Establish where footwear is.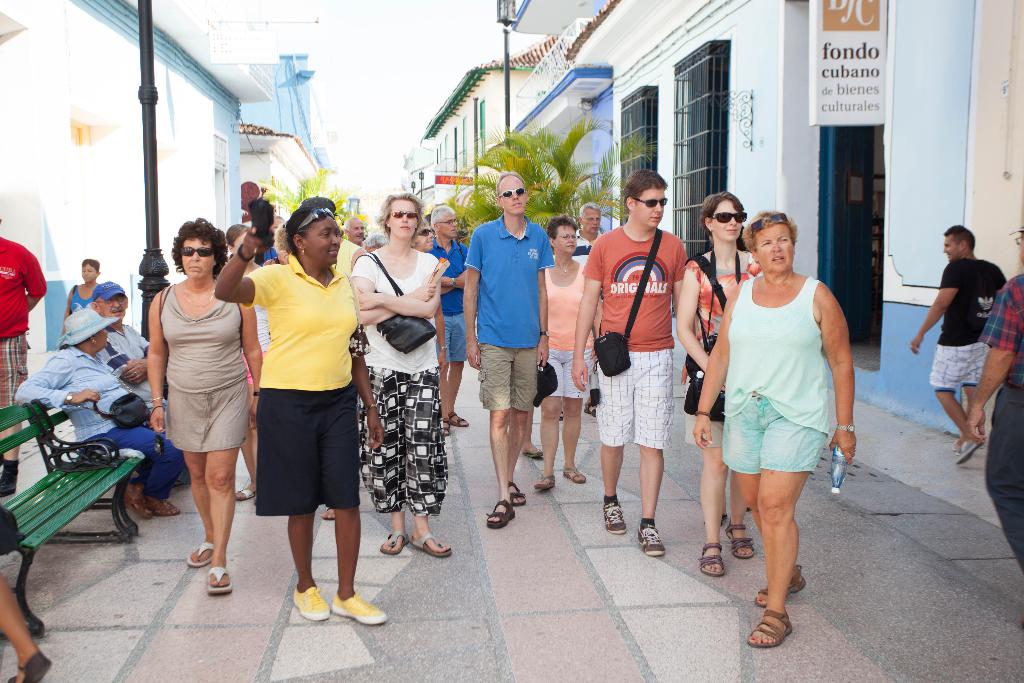
Established at bbox=(439, 418, 453, 436).
